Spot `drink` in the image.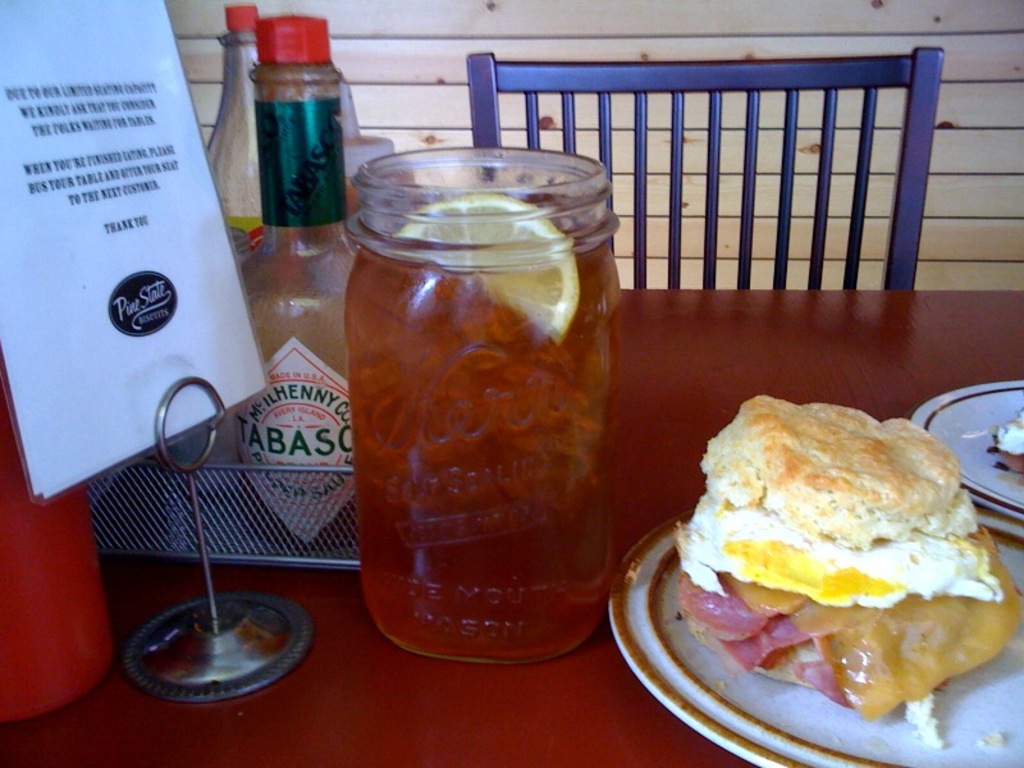
`drink` found at bbox(325, 150, 605, 691).
